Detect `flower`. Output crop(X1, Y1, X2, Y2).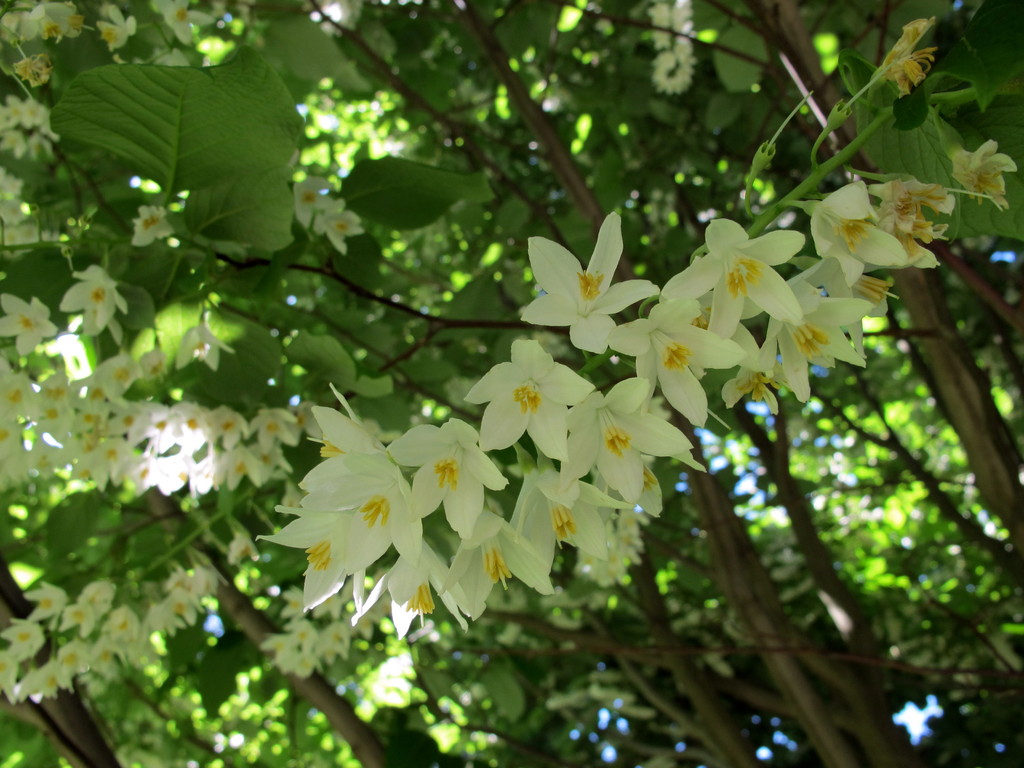
crop(604, 291, 747, 431).
